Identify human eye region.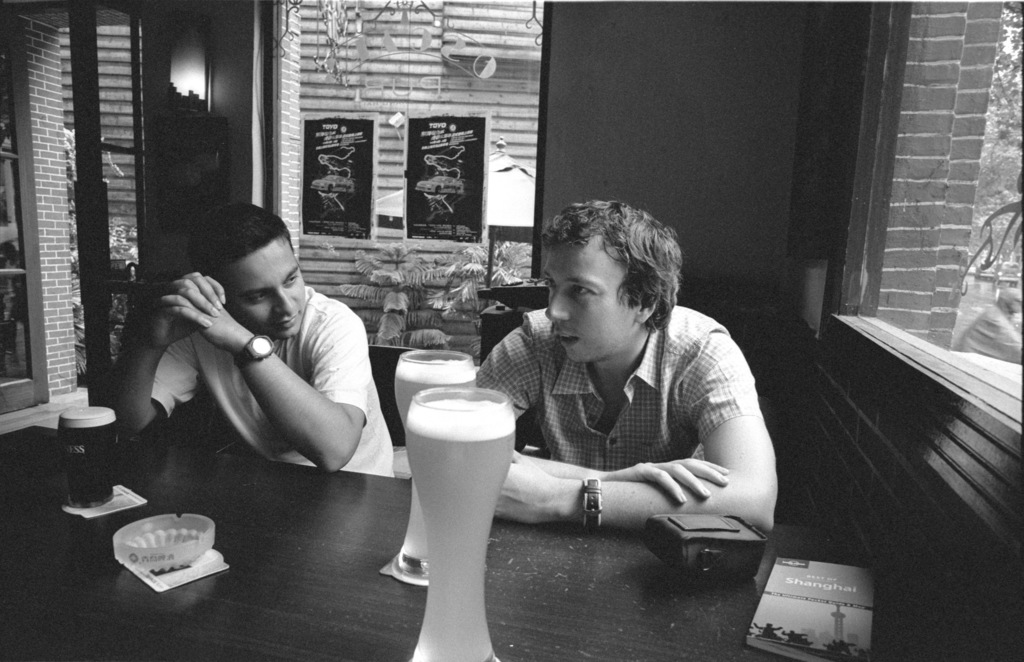
Region: bbox=[244, 293, 264, 304].
